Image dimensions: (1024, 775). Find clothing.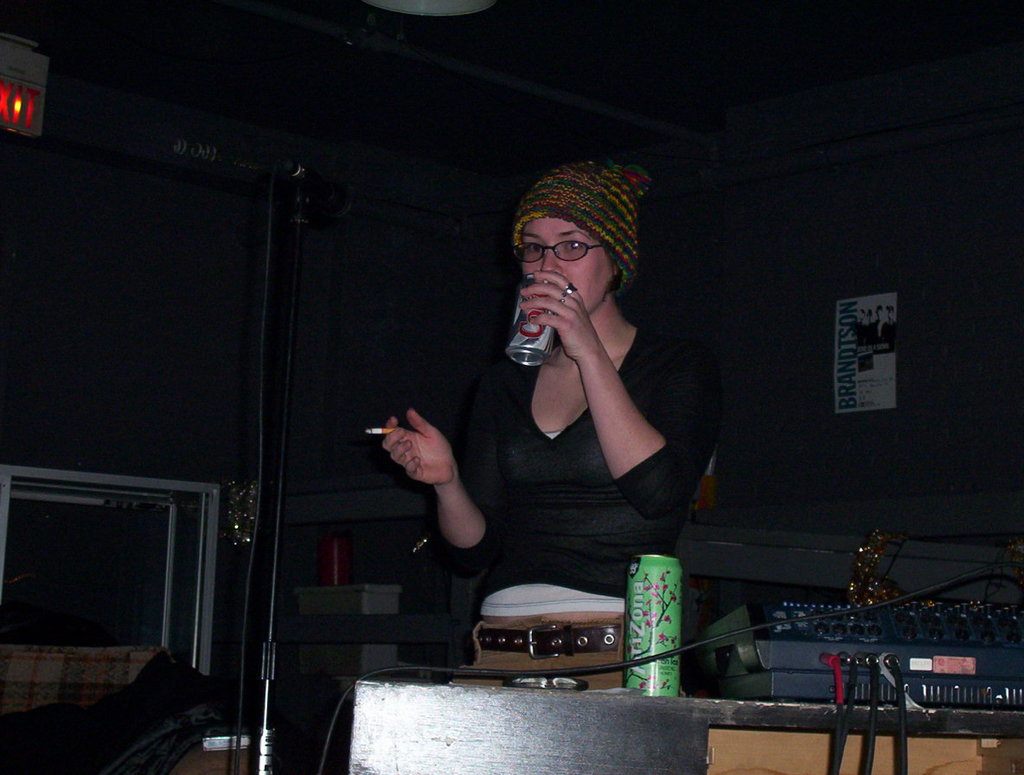
select_region(424, 241, 724, 626).
